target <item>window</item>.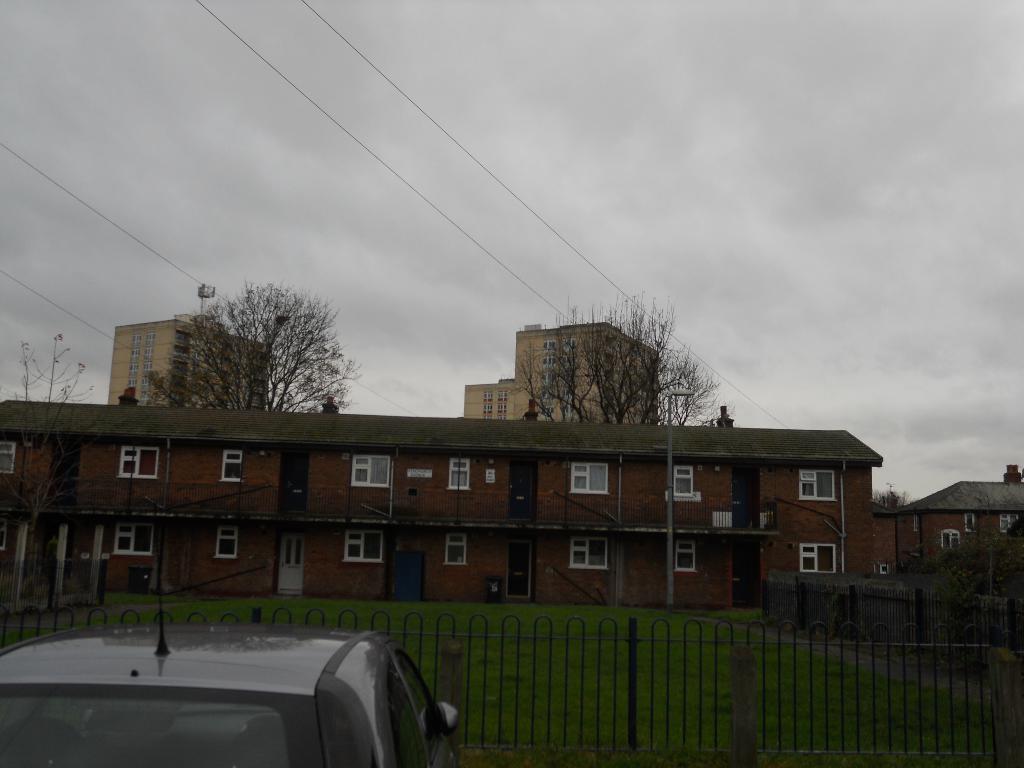
Target region: pyautogui.locateOnScreen(573, 536, 613, 570).
